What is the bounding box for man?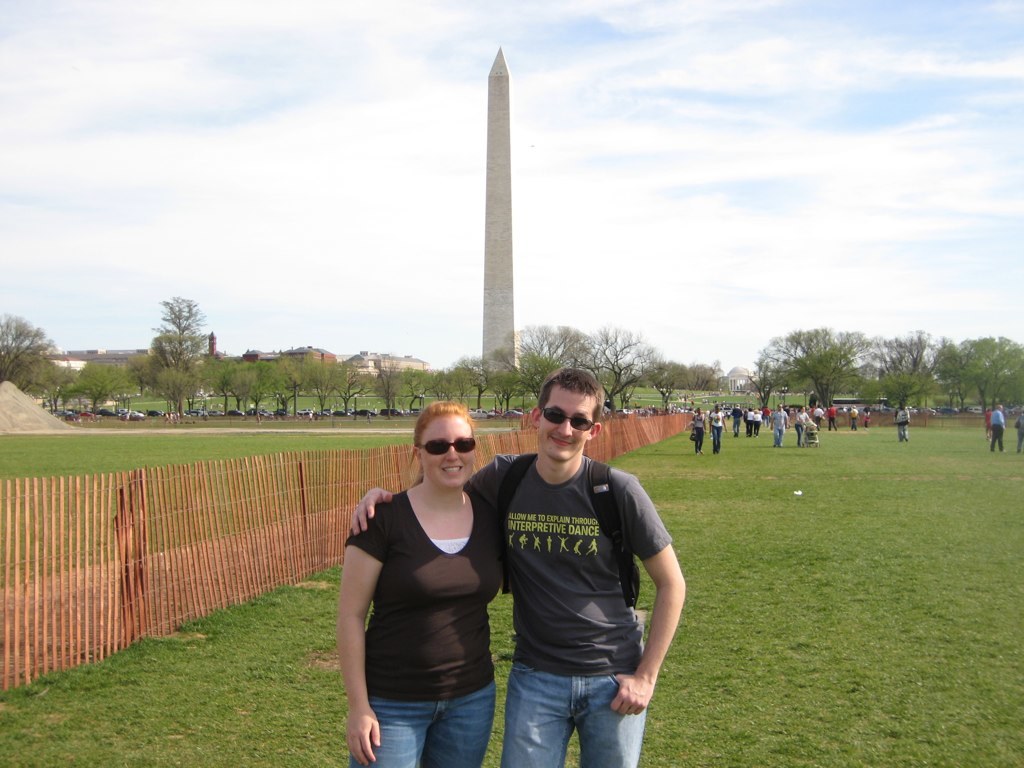
987/409/1007/451.
